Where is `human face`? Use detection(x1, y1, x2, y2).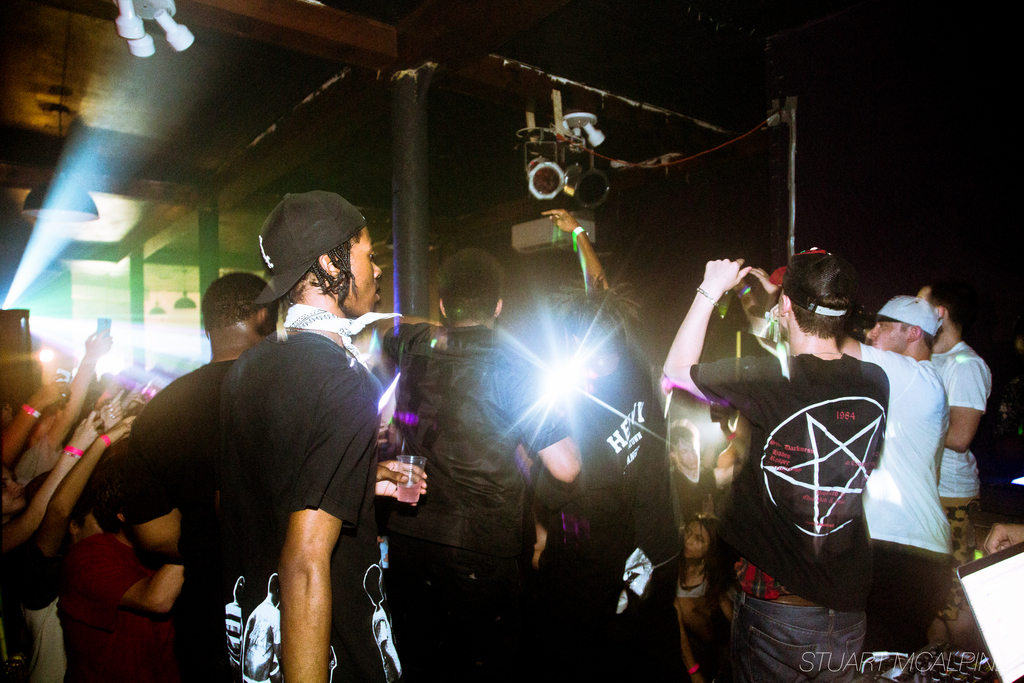
detection(867, 324, 904, 349).
